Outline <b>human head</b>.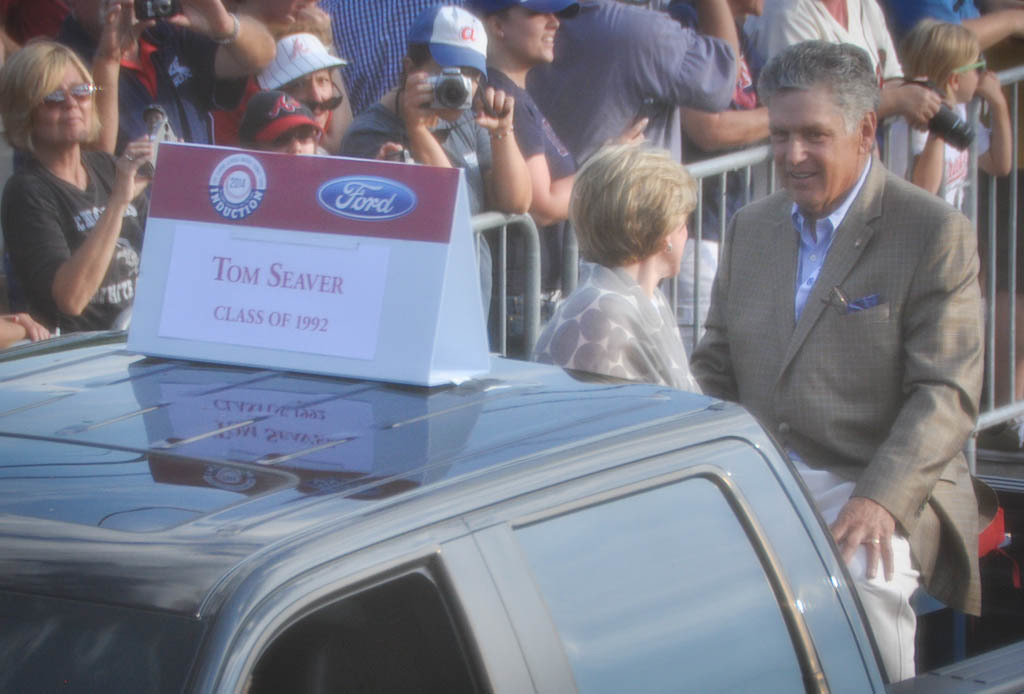
Outline: left=470, top=0, right=561, bottom=68.
